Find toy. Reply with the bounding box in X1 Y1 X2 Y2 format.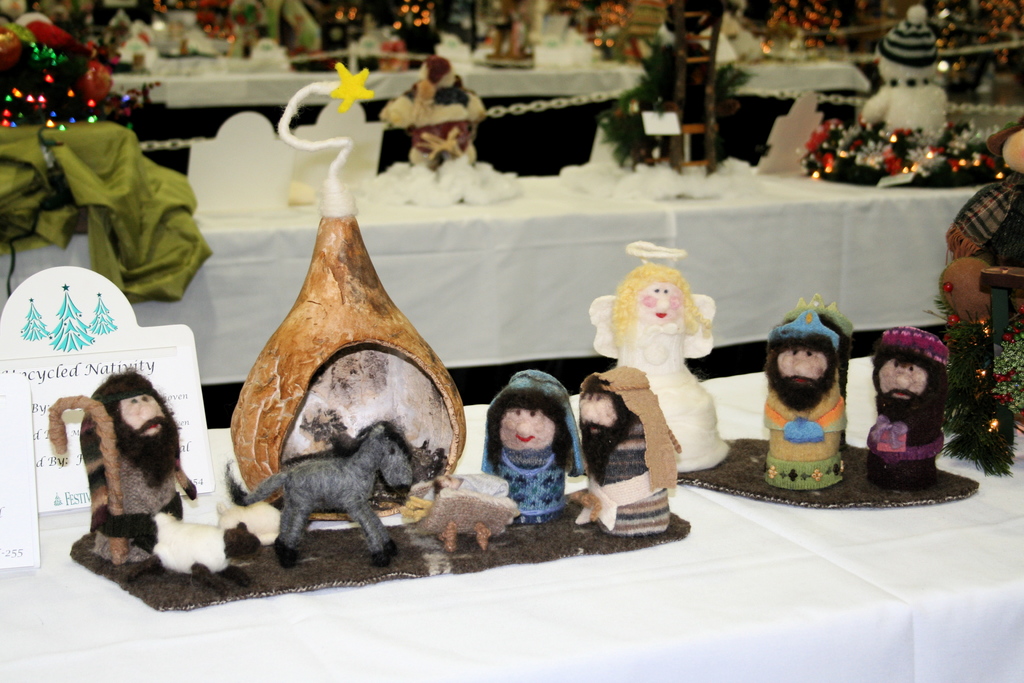
404 476 516 551.
